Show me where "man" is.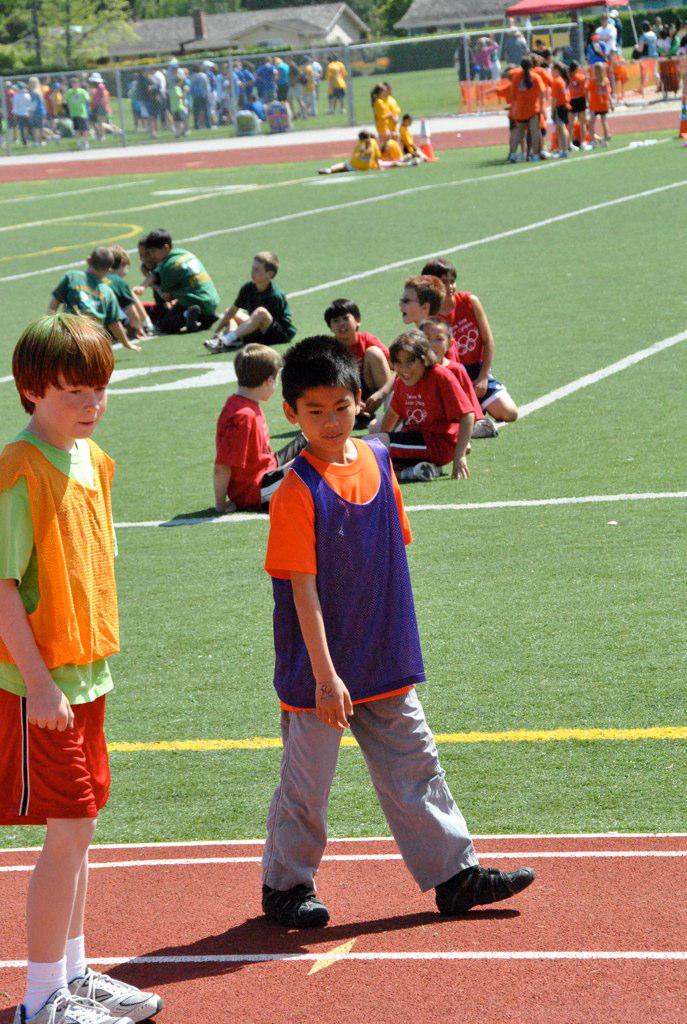
"man" is at [x1=188, y1=66, x2=212, y2=126].
